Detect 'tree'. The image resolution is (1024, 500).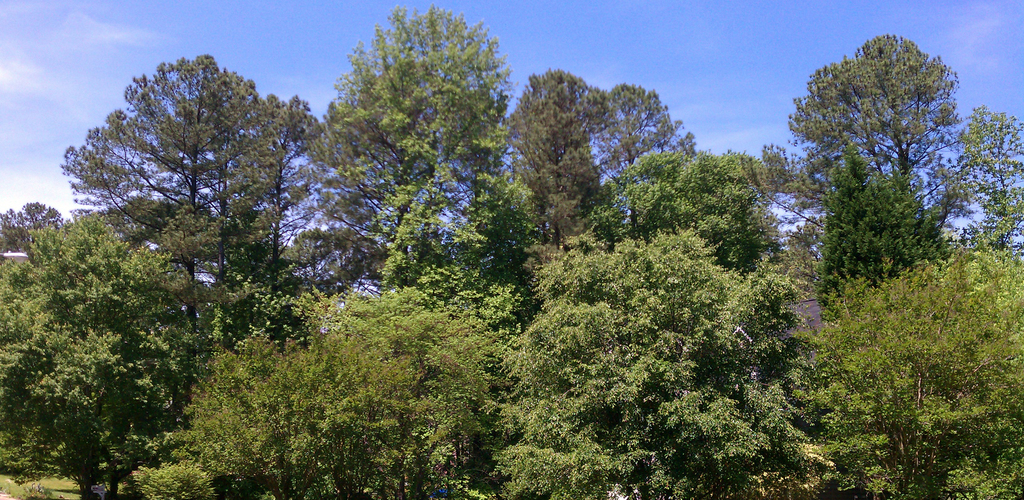
left=0, top=10, right=1023, bottom=499.
